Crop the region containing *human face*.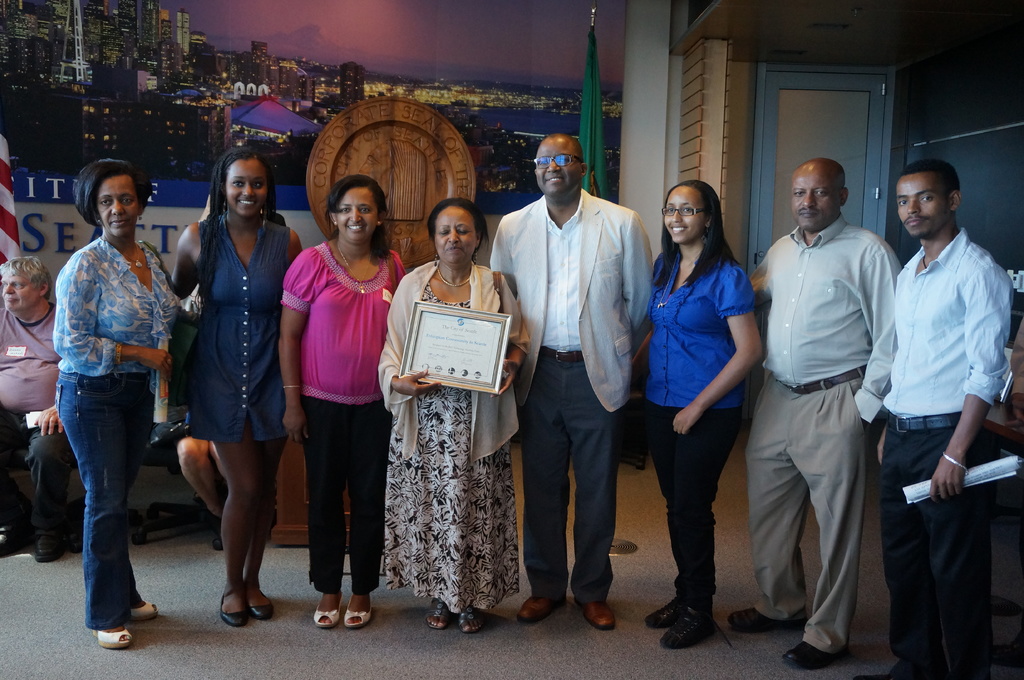
Crop region: x1=793 y1=173 x2=847 y2=228.
